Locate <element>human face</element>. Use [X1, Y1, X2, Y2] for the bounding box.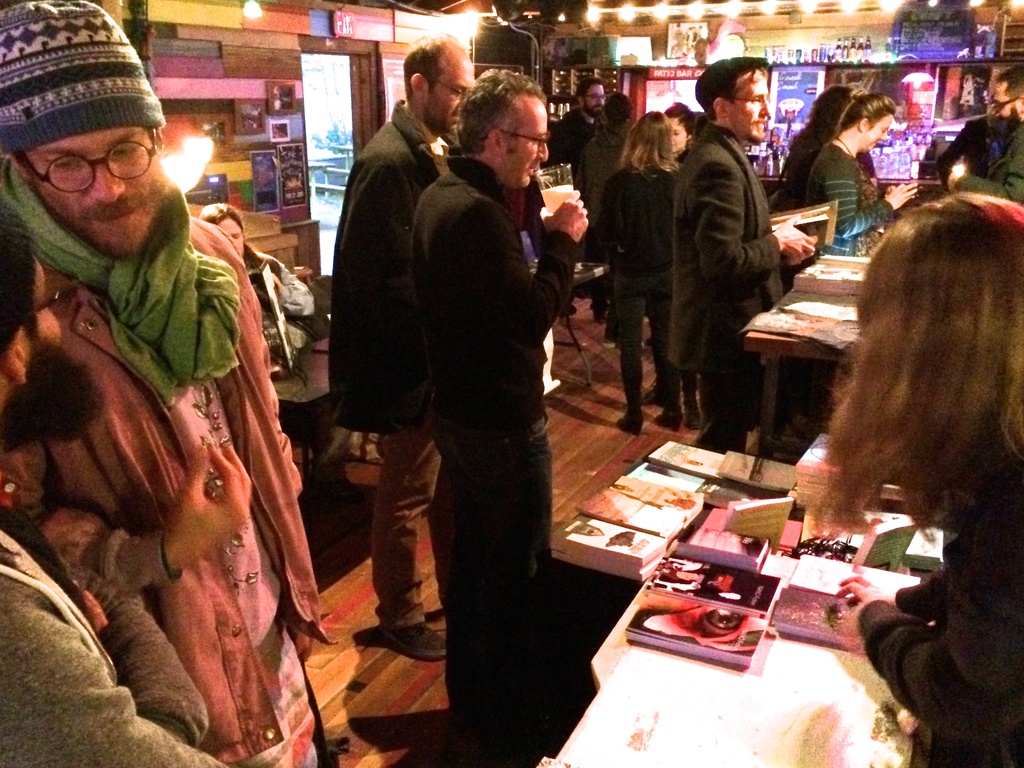
[868, 113, 896, 152].
